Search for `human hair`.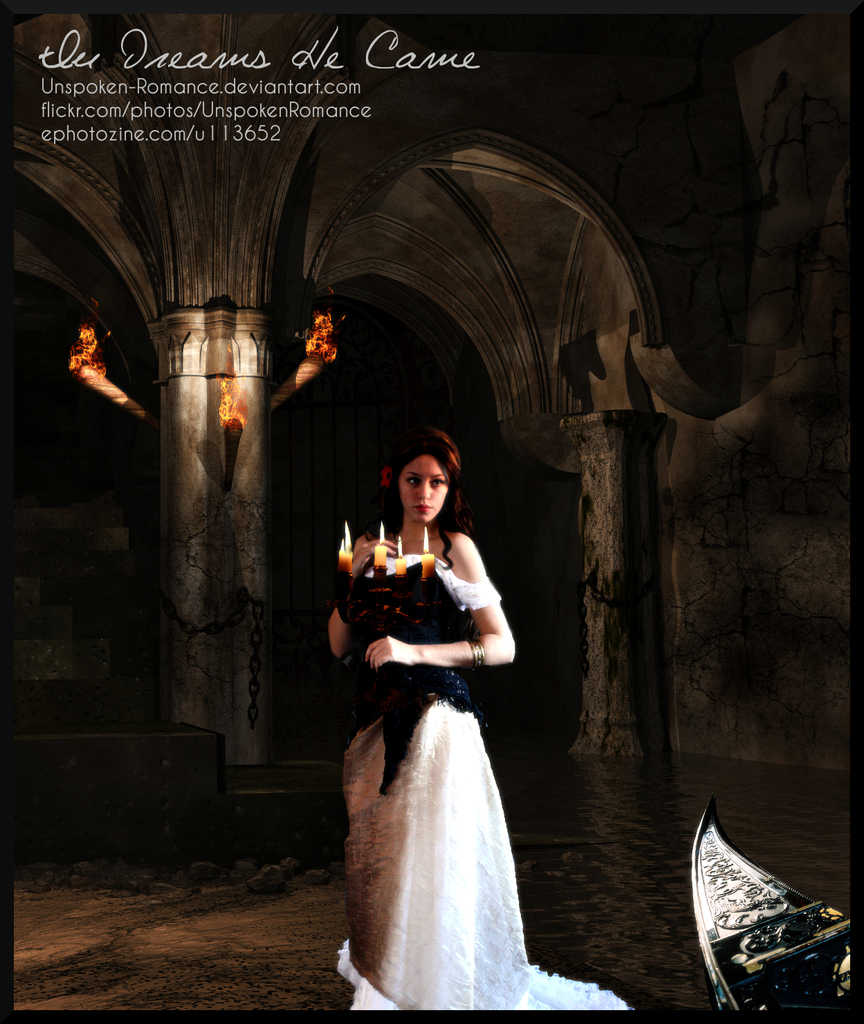
Found at [370,435,482,579].
